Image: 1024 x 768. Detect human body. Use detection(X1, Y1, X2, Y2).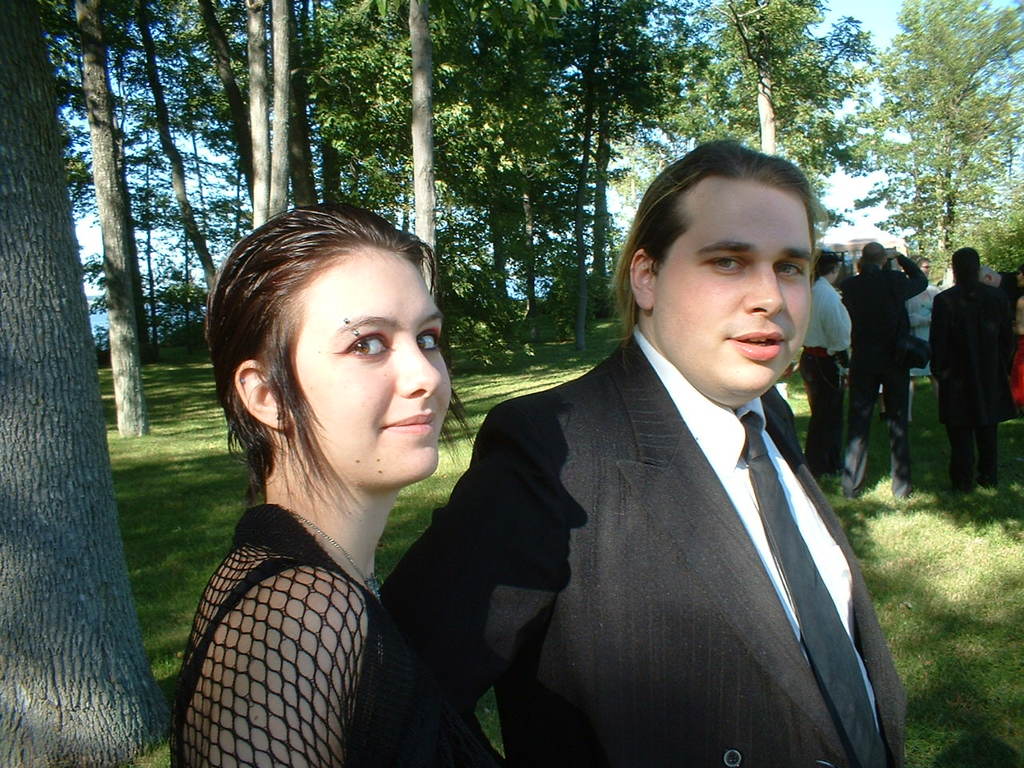
detection(791, 238, 864, 470).
